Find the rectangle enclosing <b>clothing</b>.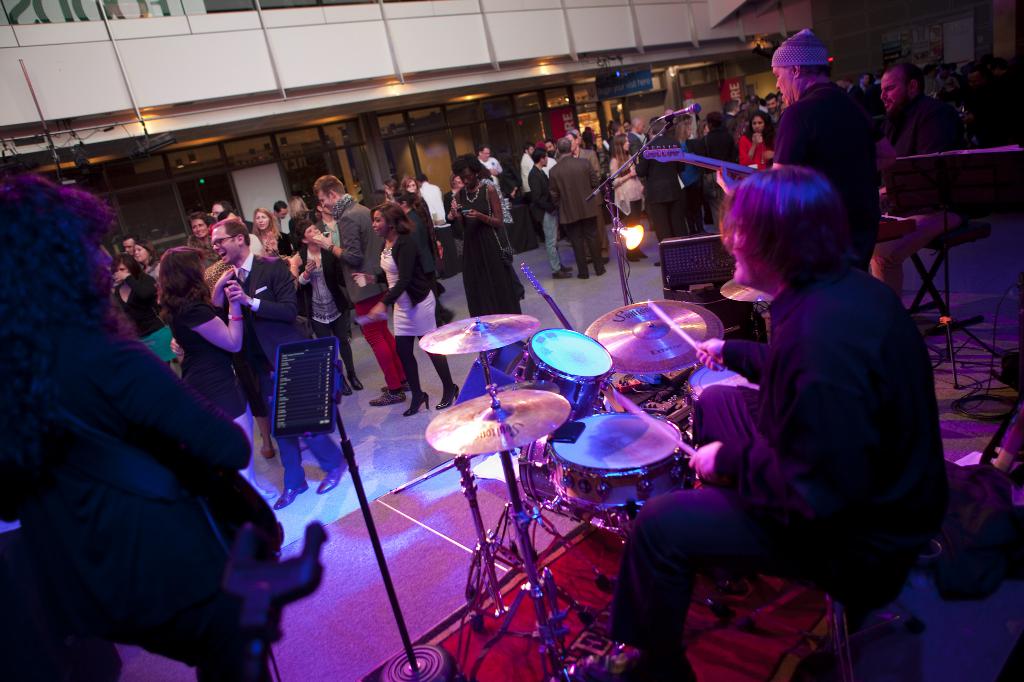
BBox(793, 83, 863, 258).
